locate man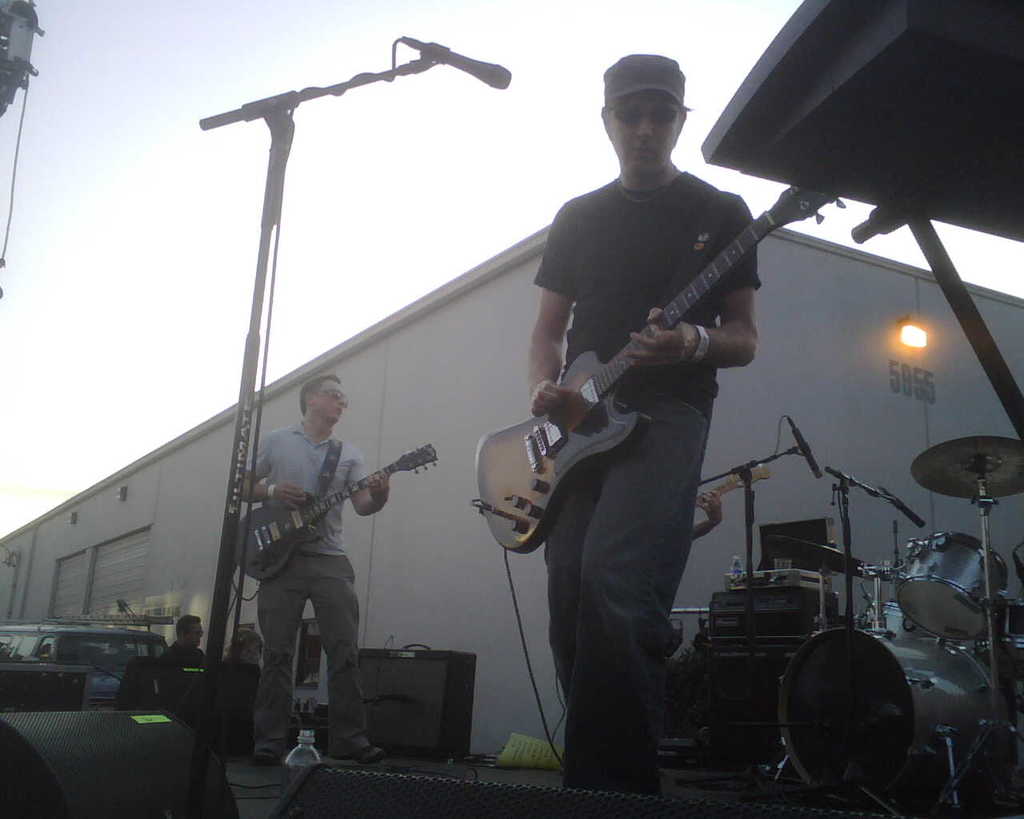
left=157, top=609, right=242, bottom=741
